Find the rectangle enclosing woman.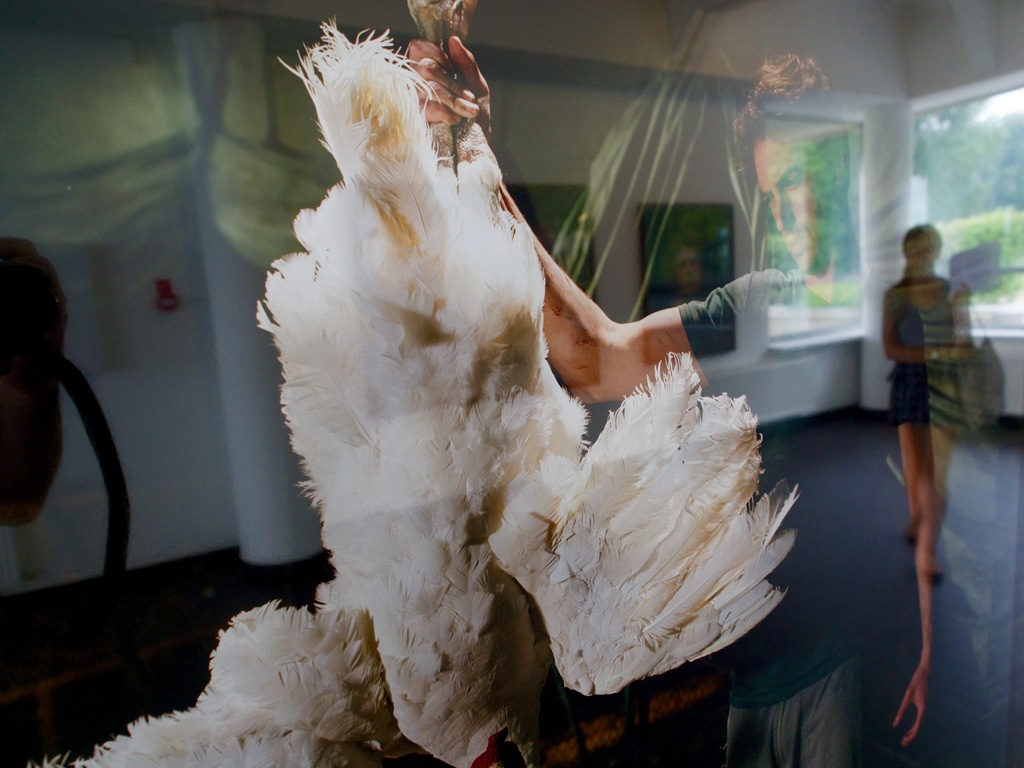
<box>874,218,995,613</box>.
